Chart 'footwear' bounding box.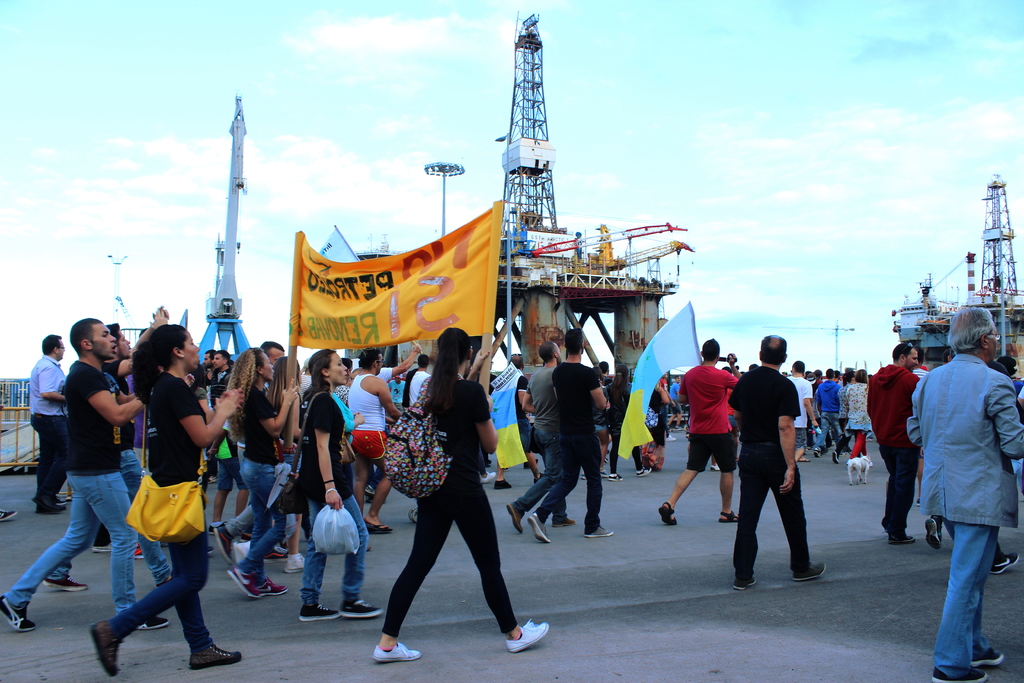
Charted: left=300, top=605, right=342, bottom=625.
